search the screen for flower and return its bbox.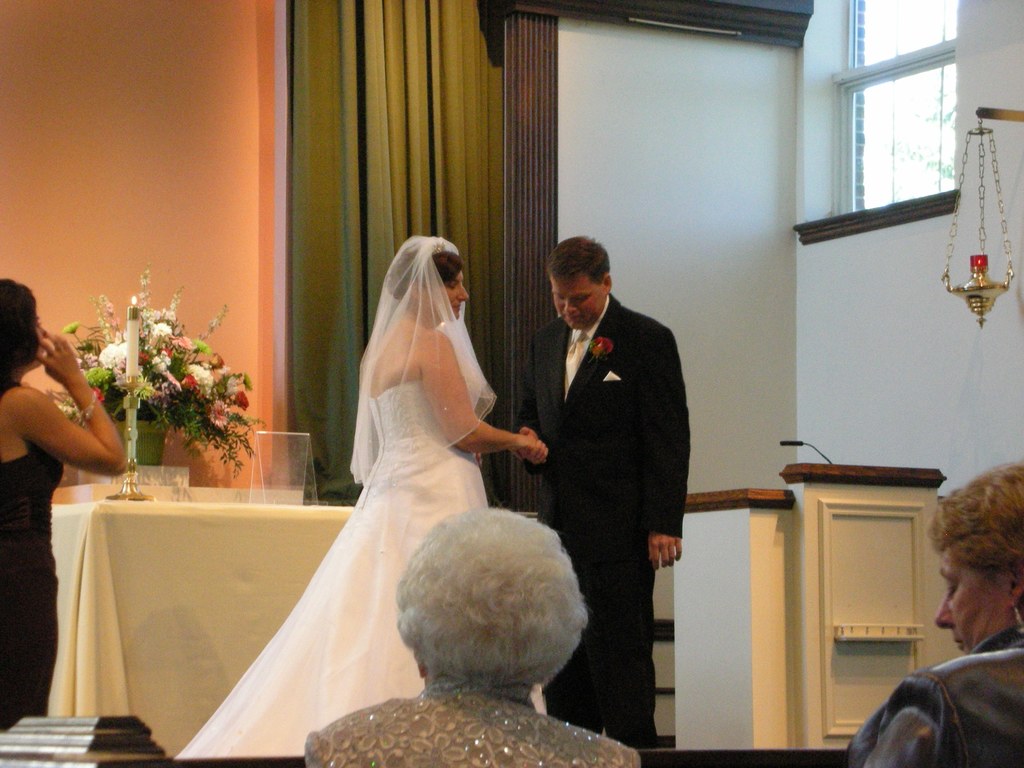
Found: <region>591, 333, 613, 358</region>.
